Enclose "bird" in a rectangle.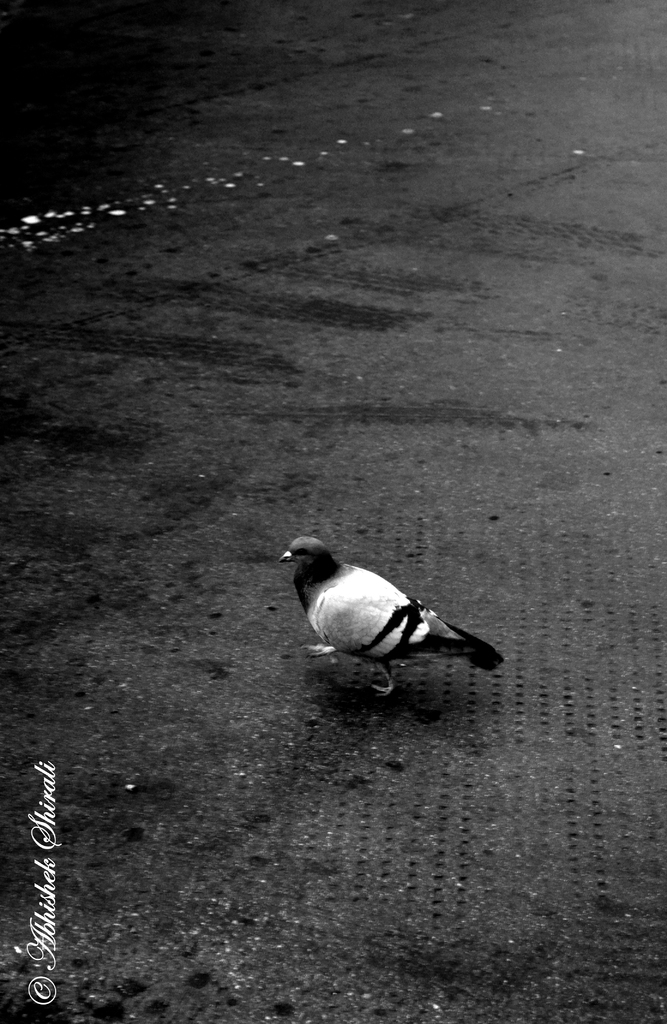
left=293, top=533, right=488, bottom=713.
